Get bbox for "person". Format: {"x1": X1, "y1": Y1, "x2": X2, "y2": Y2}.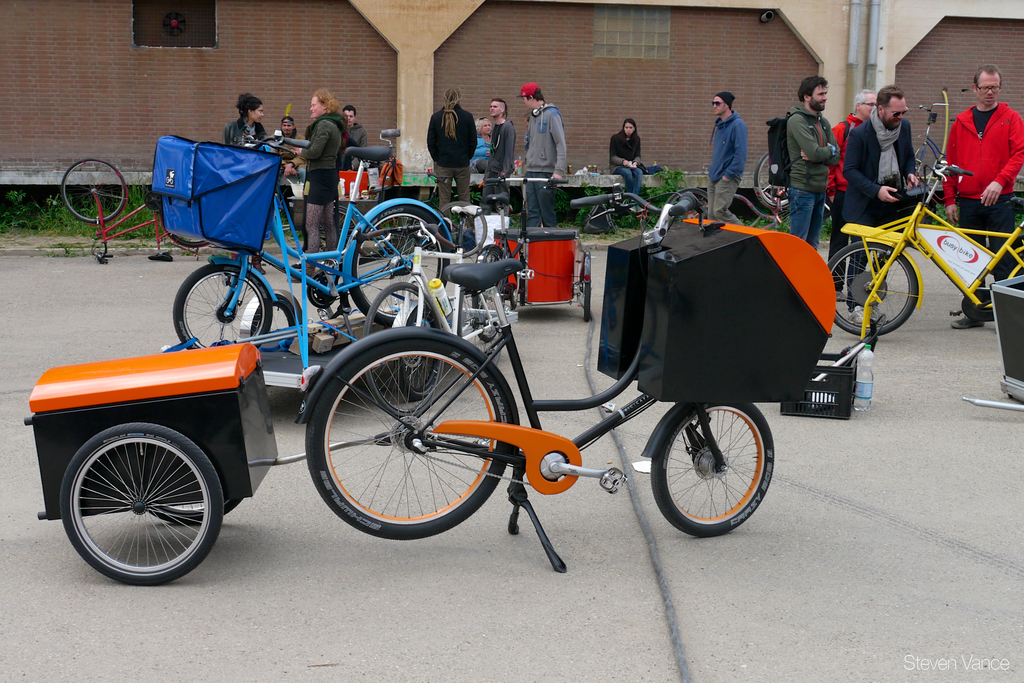
{"x1": 520, "y1": 86, "x2": 568, "y2": 227}.
